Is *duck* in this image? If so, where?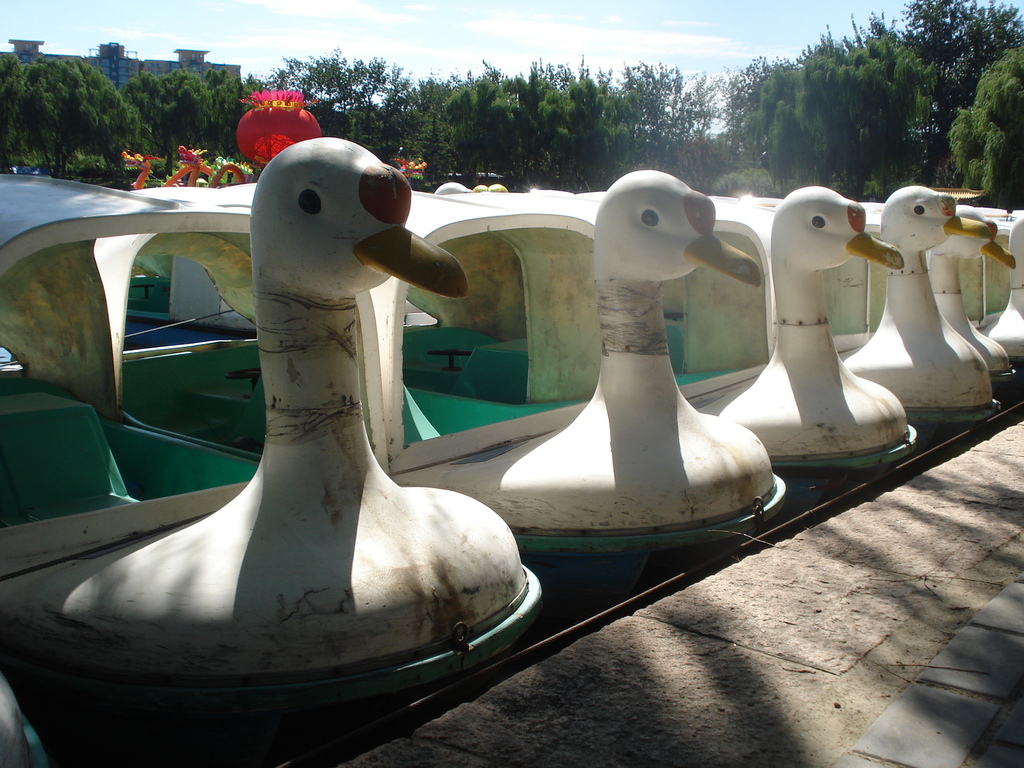
Yes, at <bbox>691, 176, 938, 500</bbox>.
